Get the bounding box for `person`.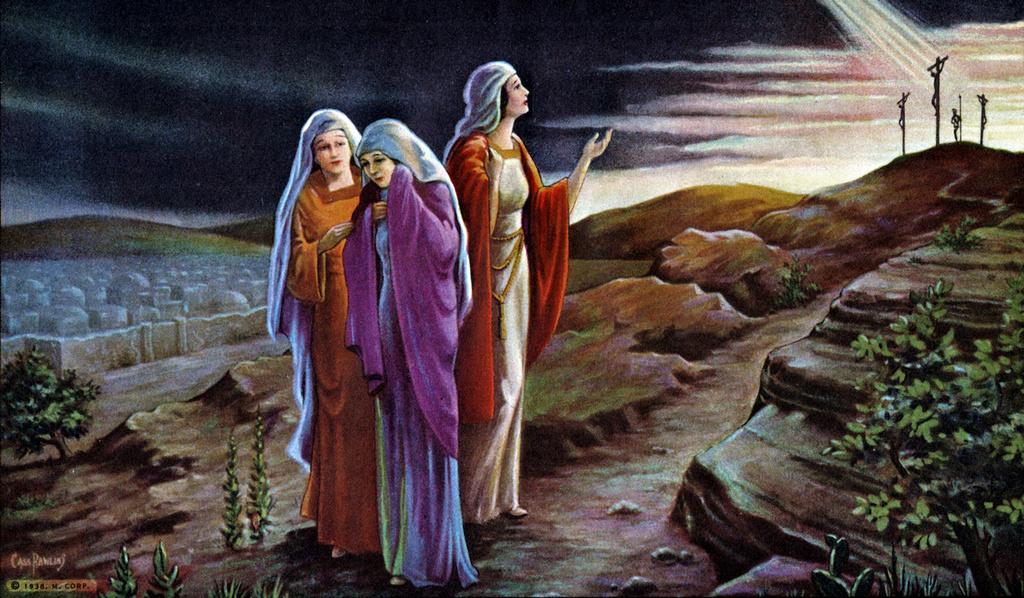
342:109:478:597.
